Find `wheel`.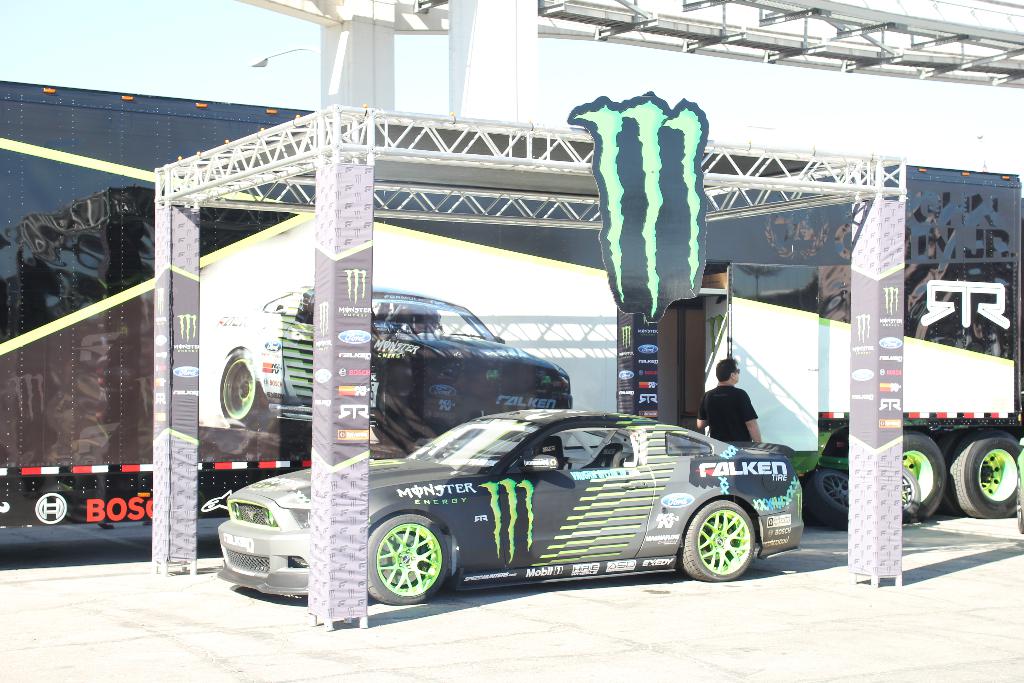
[801,472,850,526].
